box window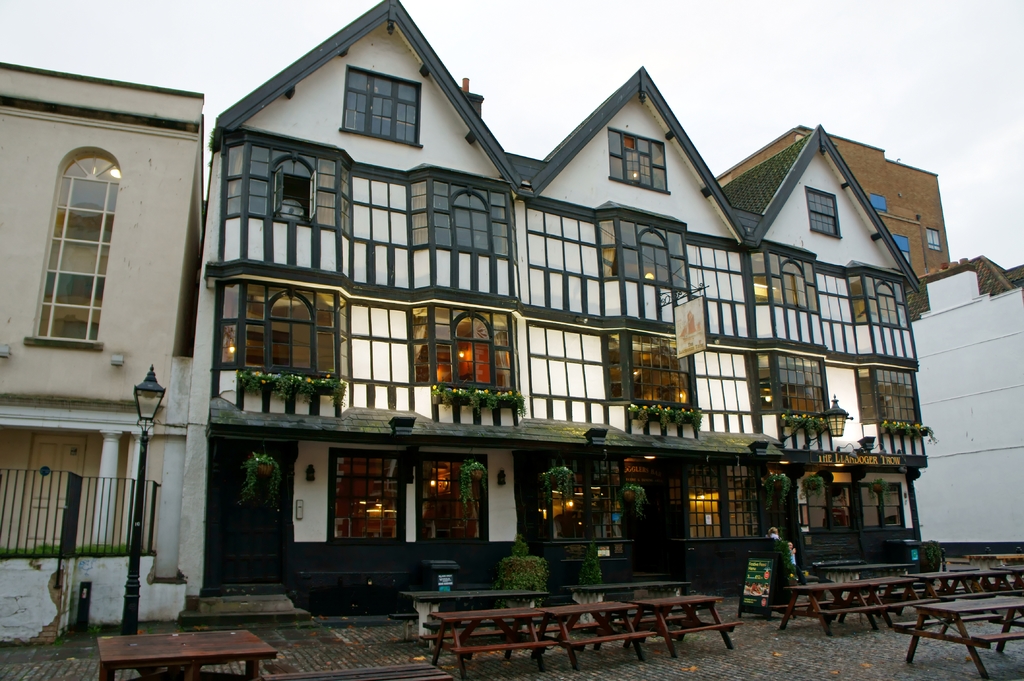
bbox=[609, 125, 670, 195]
